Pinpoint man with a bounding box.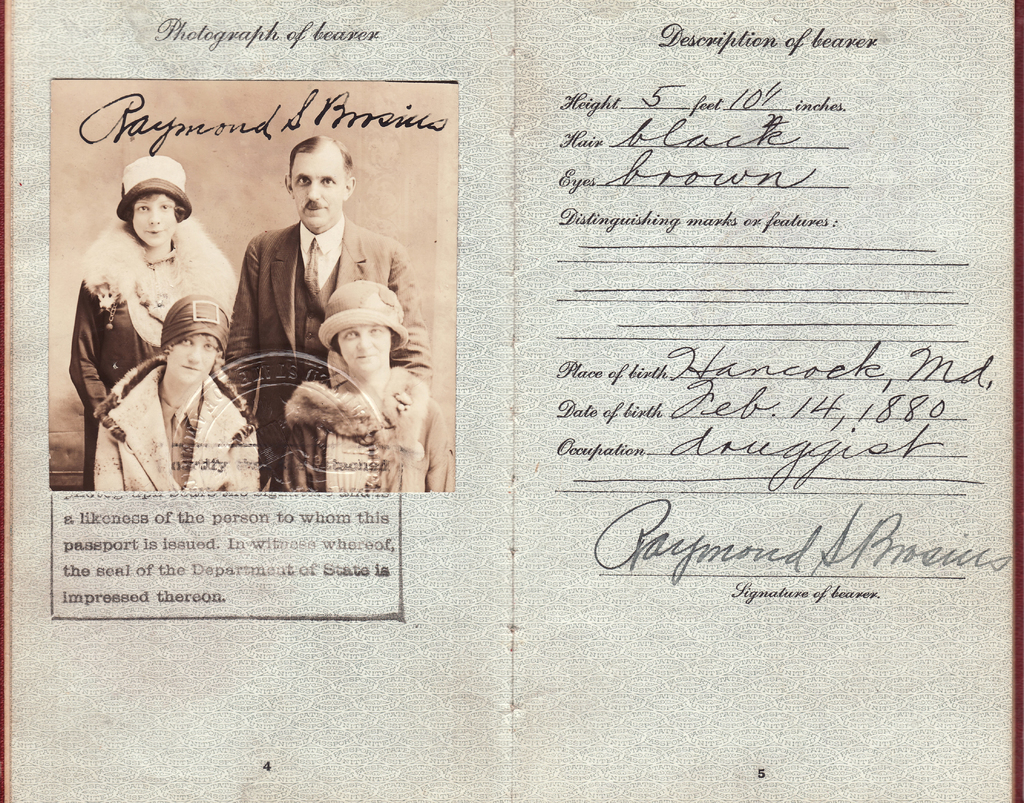
(200, 160, 415, 481).
